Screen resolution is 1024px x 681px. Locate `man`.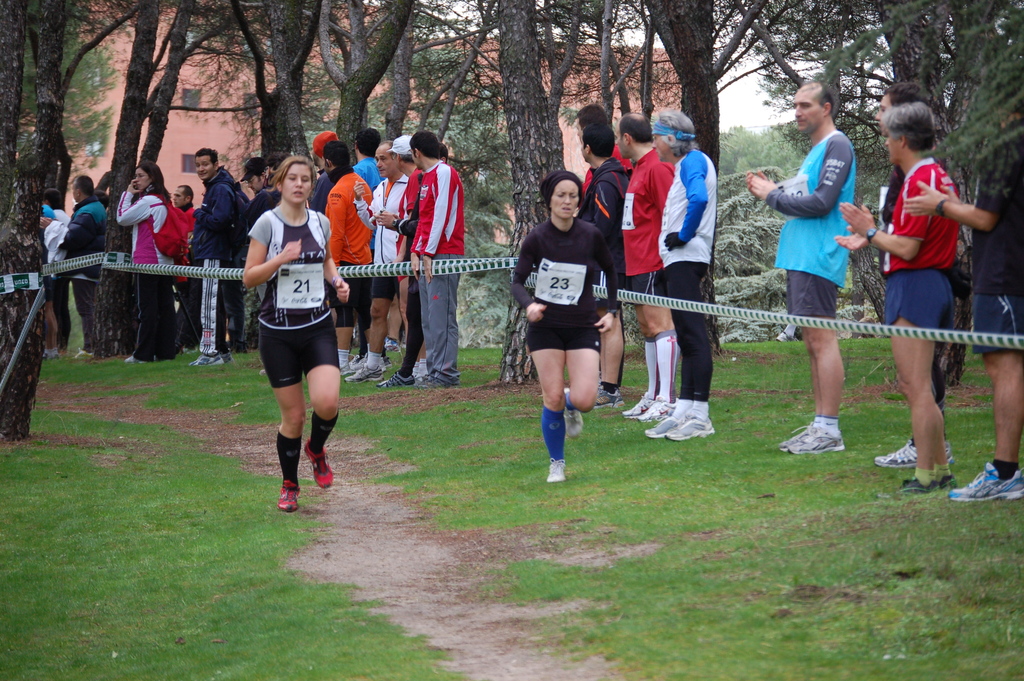
region(872, 84, 971, 474).
